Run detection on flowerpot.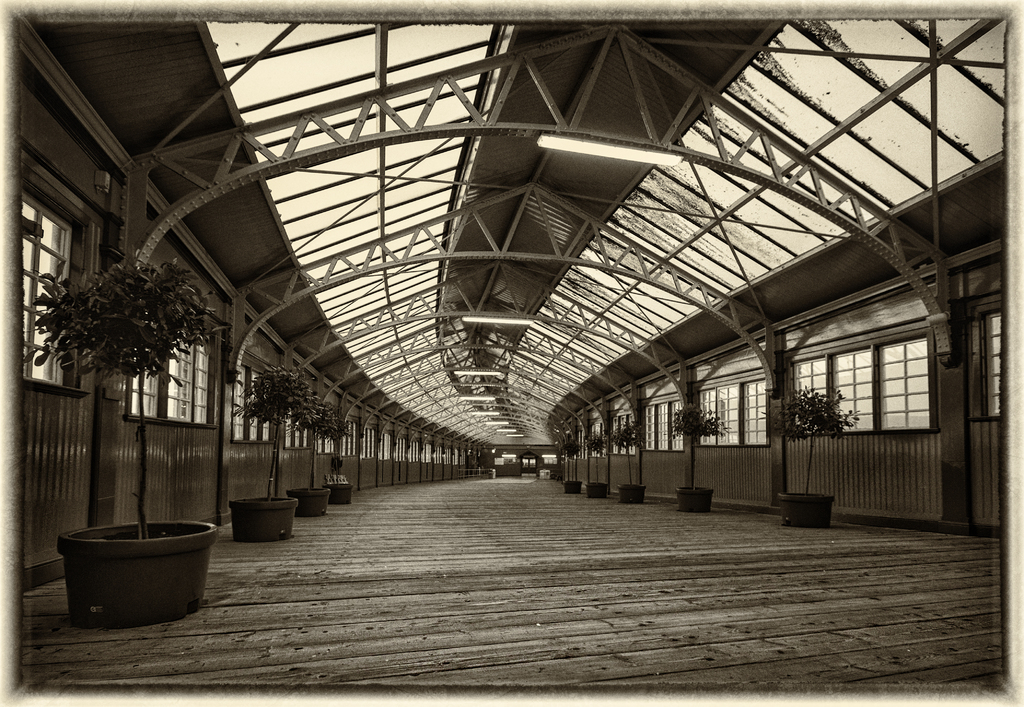
Result: [x1=54, y1=529, x2=207, y2=629].
